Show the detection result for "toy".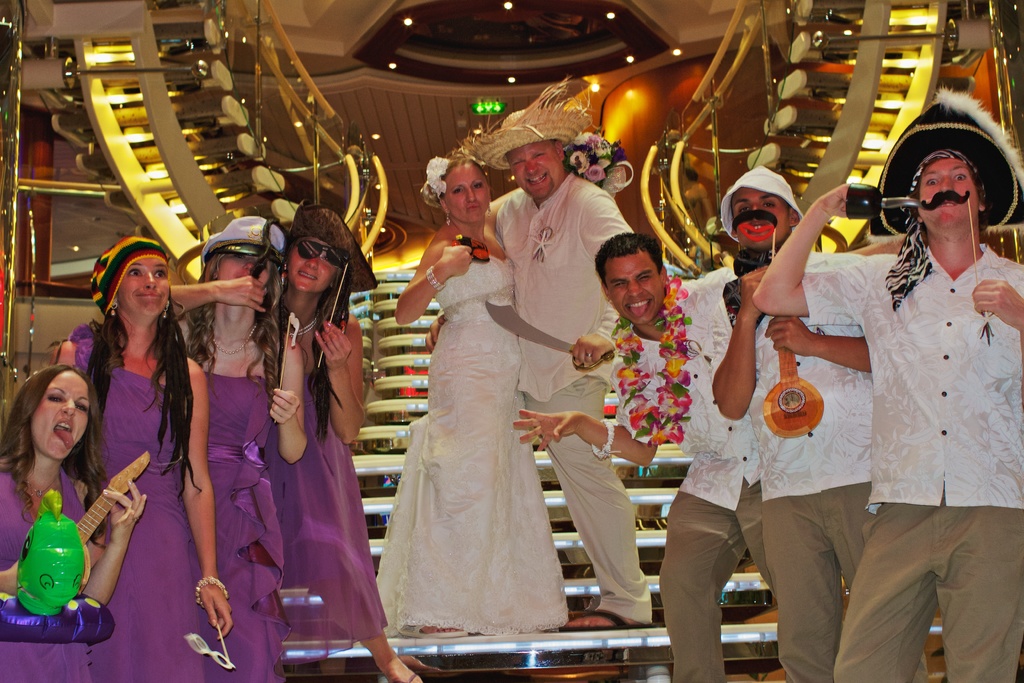
rect(12, 468, 108, 634).
